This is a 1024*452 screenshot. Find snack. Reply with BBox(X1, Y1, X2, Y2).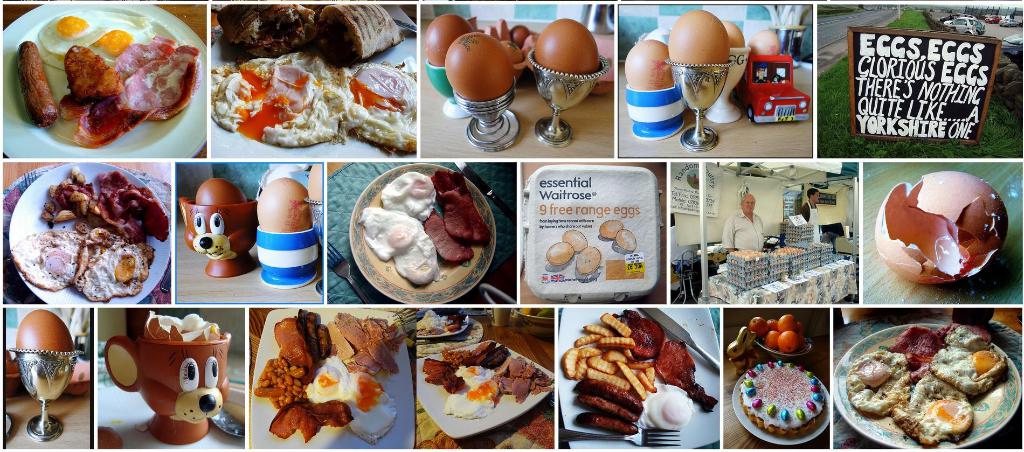
BBox(740, 360, 827, 440).
